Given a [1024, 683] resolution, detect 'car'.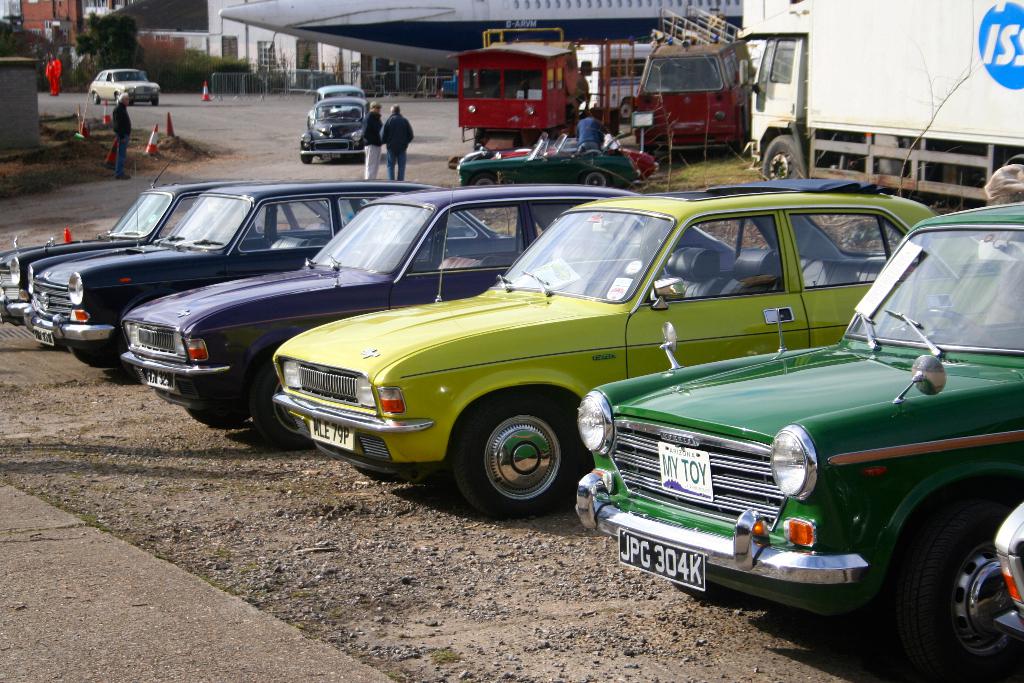
x1=88 y1=68 x2=159 y2=106.
